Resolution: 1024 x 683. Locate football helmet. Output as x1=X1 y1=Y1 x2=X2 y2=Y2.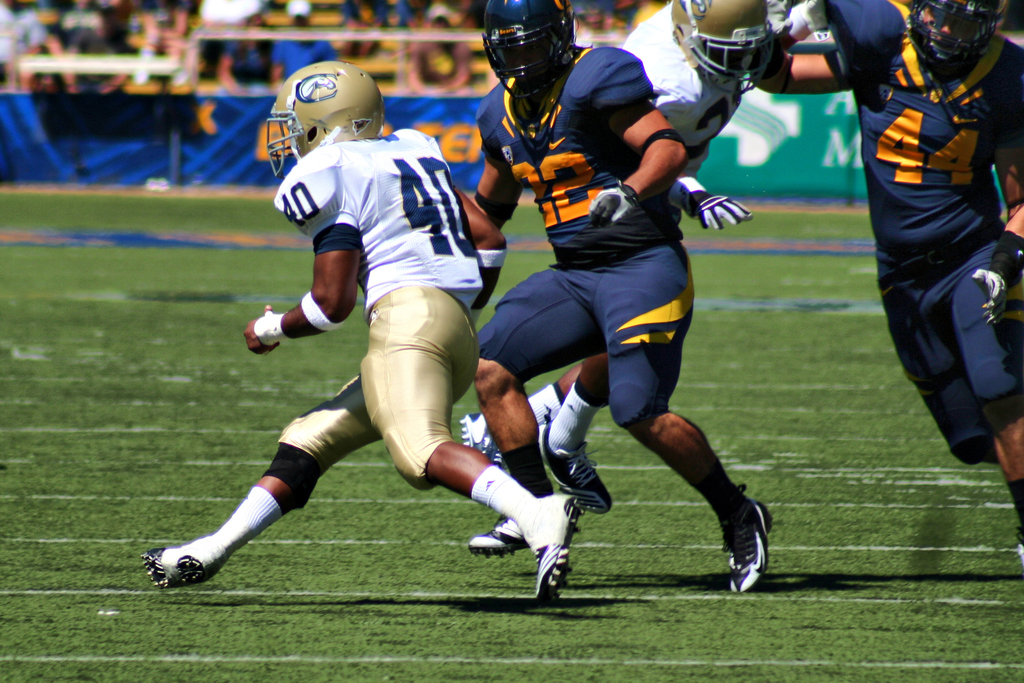
x1=252 y1=52 x2=387 y2=177.
